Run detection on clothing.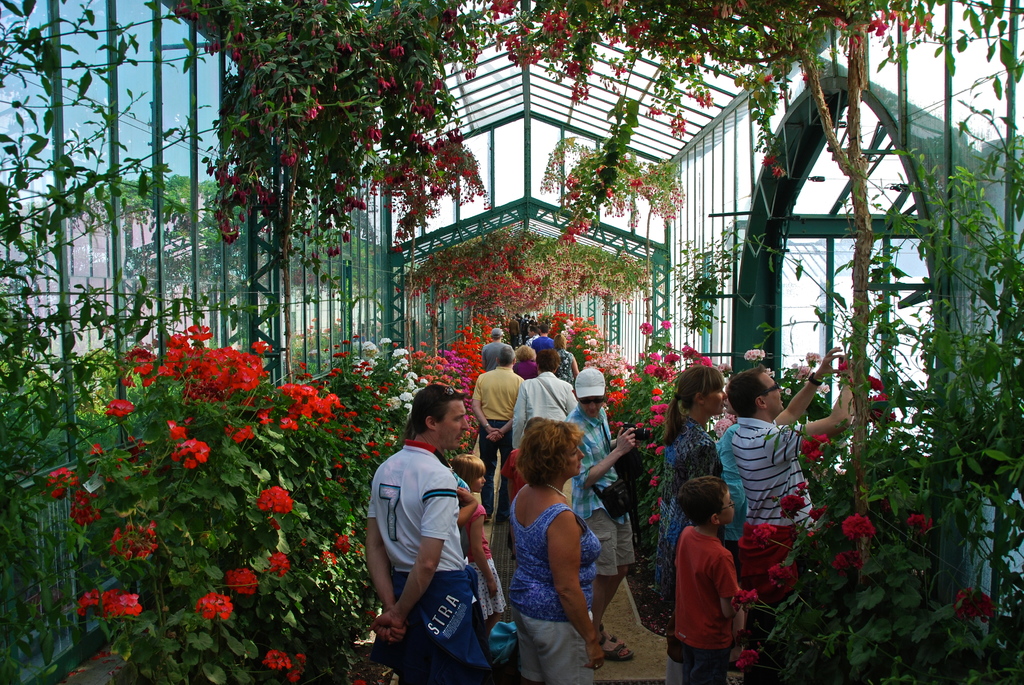
Result: <region>464, 500, 511, 619</region>.
